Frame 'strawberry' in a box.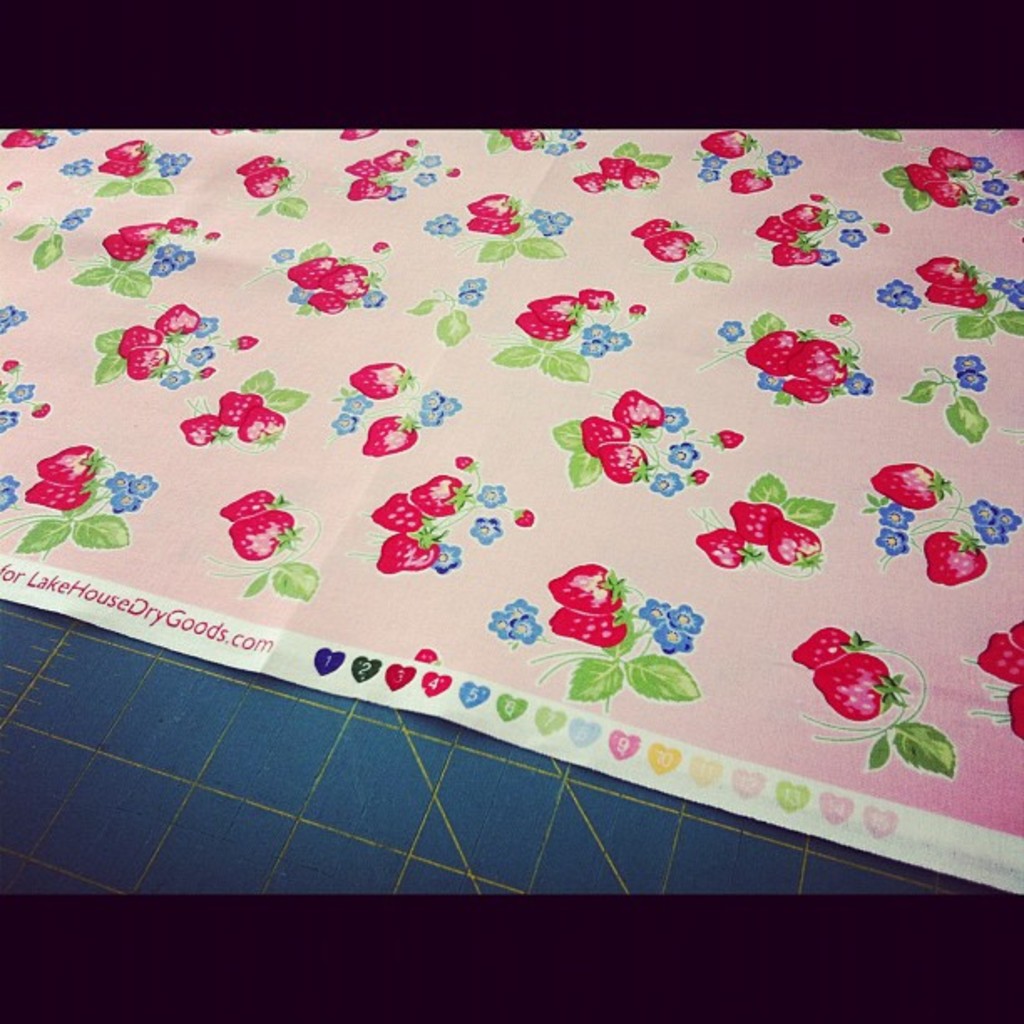
bbox=(28, 445, 110, 490).
